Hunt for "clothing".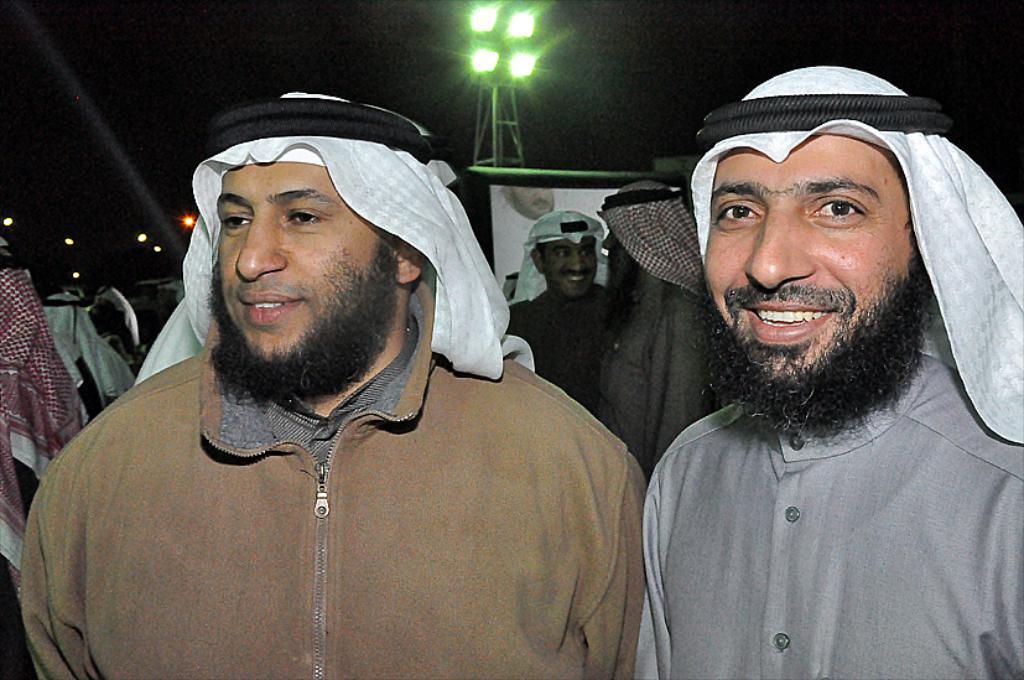
Hunted down at Rect(508, 209, 613, 417).
